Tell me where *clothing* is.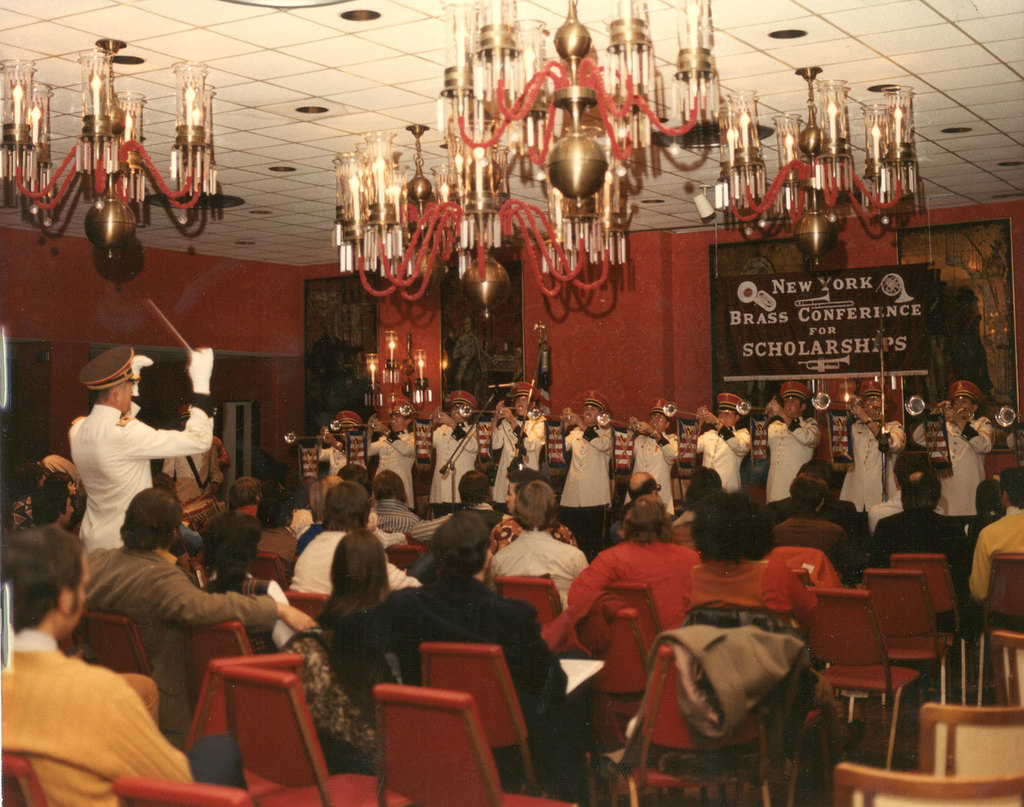
*clothing* is at bbox(394, 577, 561, 685).
